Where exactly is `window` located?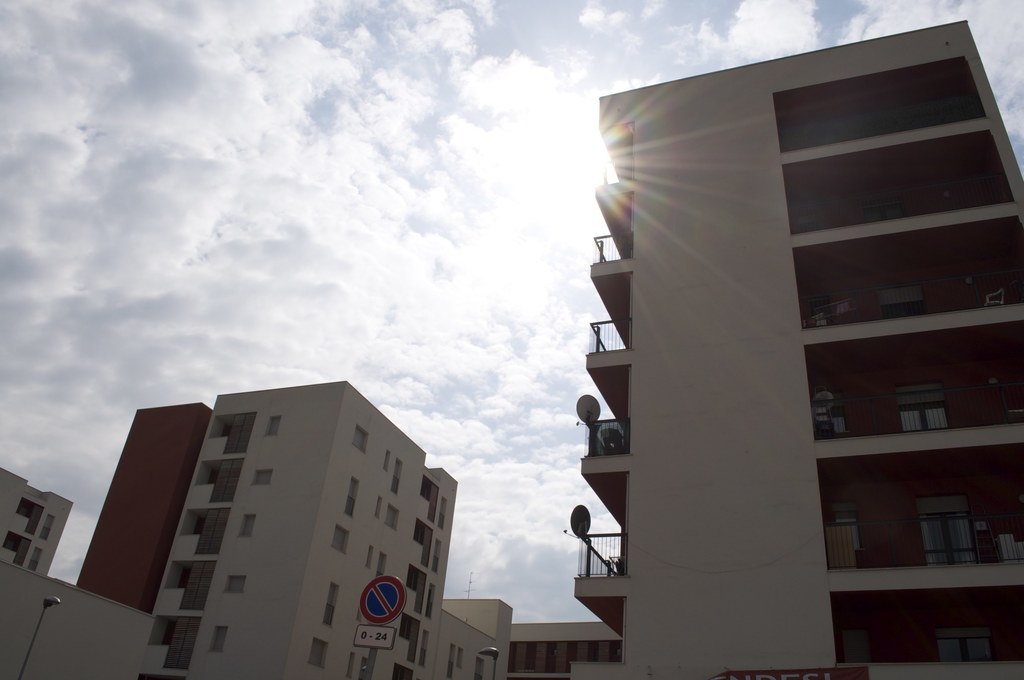
Its bounding box is pyautogui.locateOnScreen(444, 644, 455, 679).
